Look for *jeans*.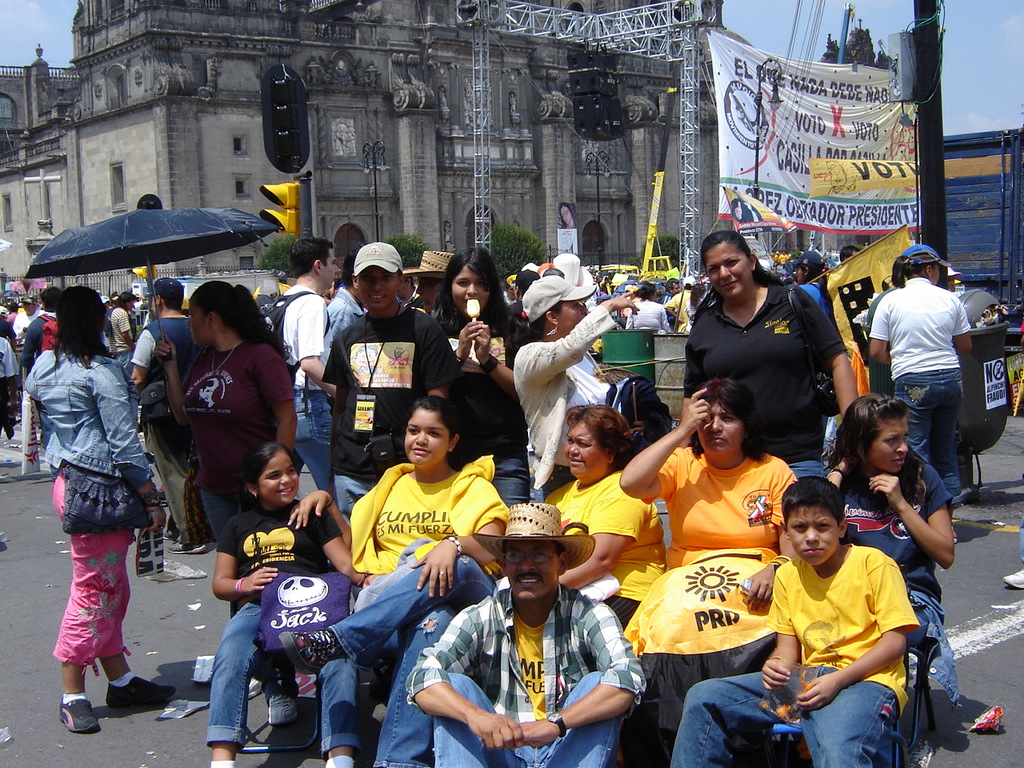
Found: (left=293, top=391, right=331, bottom=493).
